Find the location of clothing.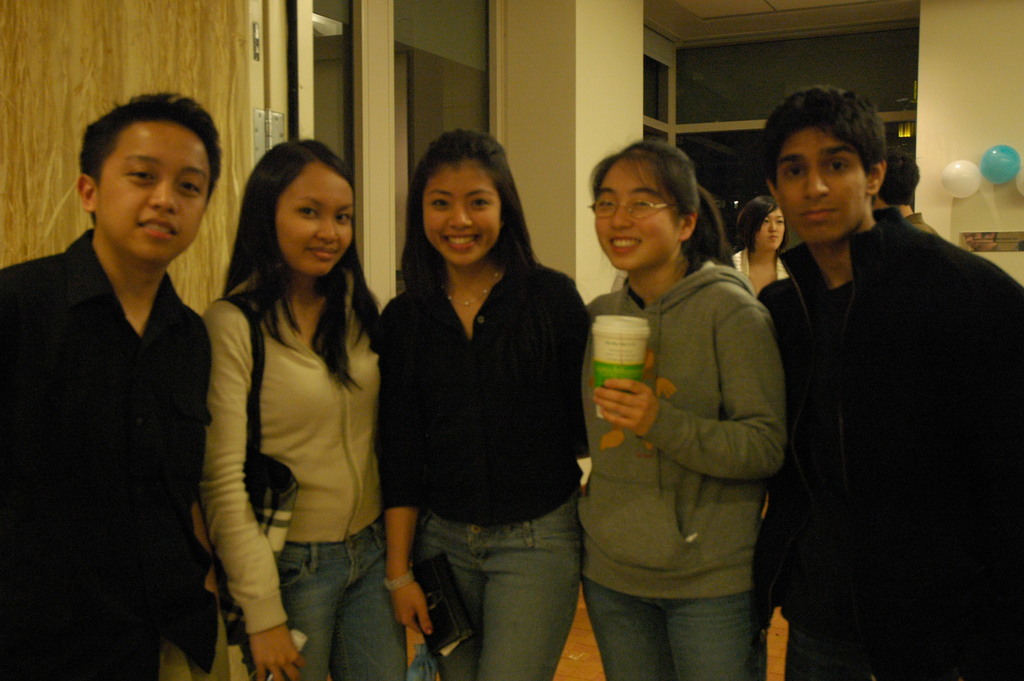
Location: (left=740, top=145, right=1005, bottom=671).
